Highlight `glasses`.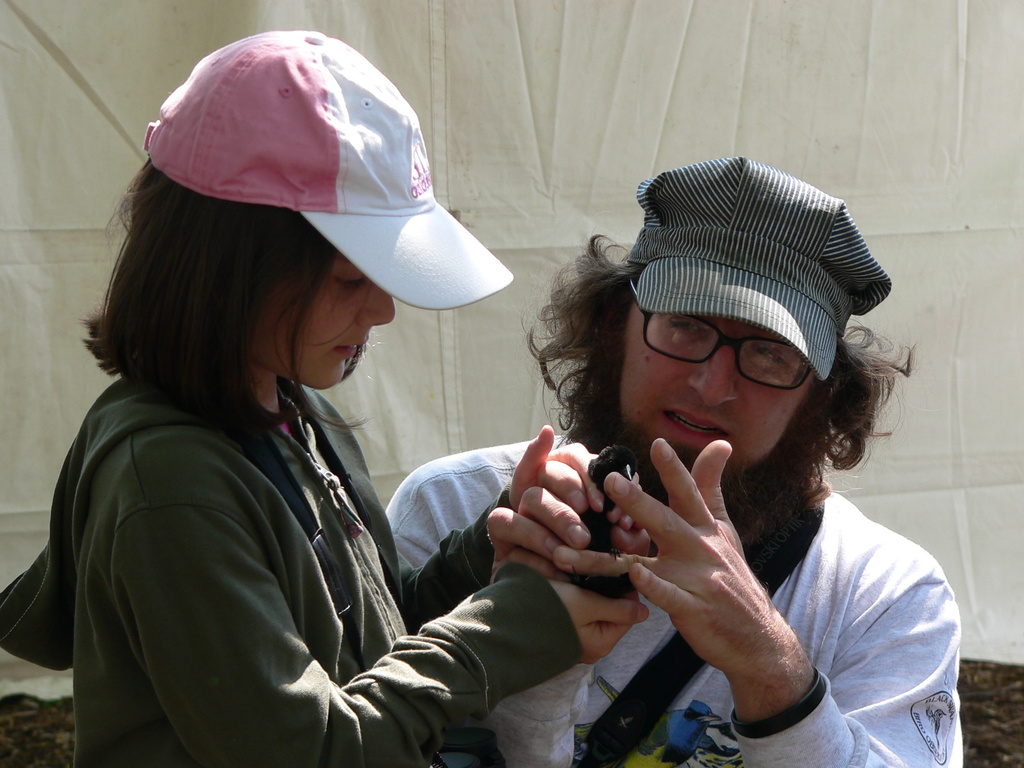
Highlighted region: (x1=627, y1=274, x2=812, y2=388).
